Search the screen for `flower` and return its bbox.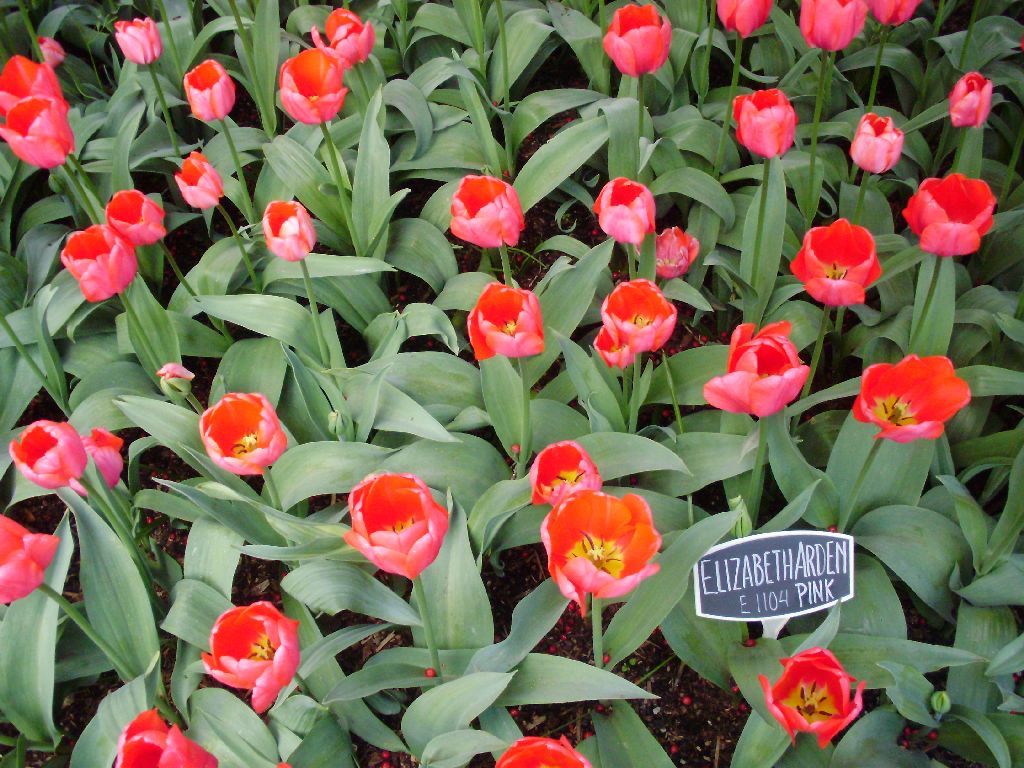
Found: x1=4, y1=93, x2=73, y2=173.
